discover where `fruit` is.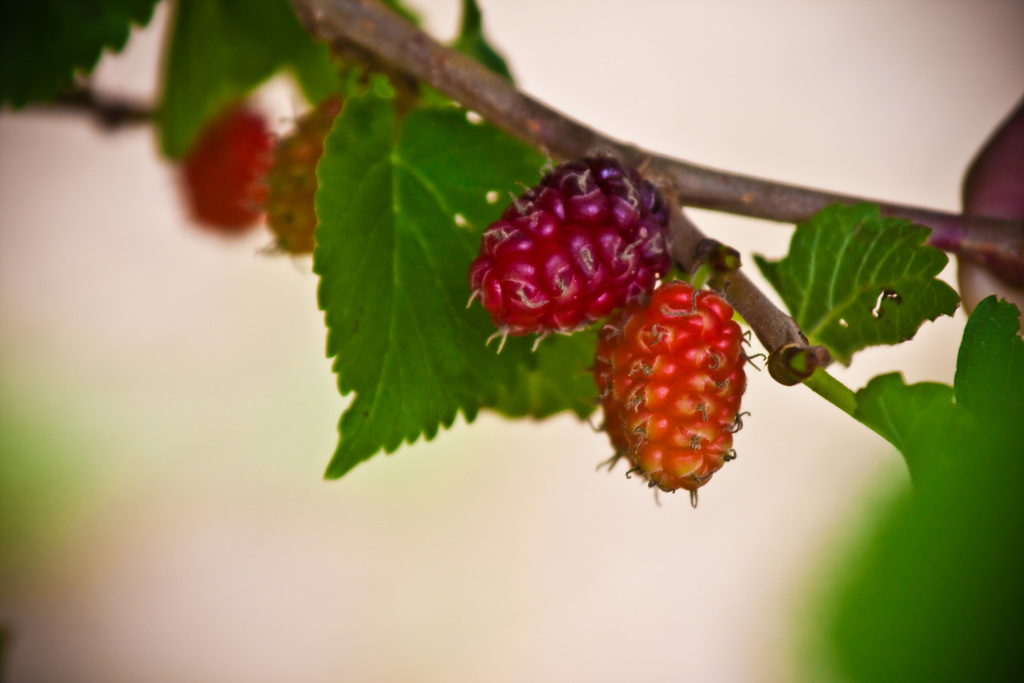
Discovered at left=460, top=144, right=670, bottom=352.
